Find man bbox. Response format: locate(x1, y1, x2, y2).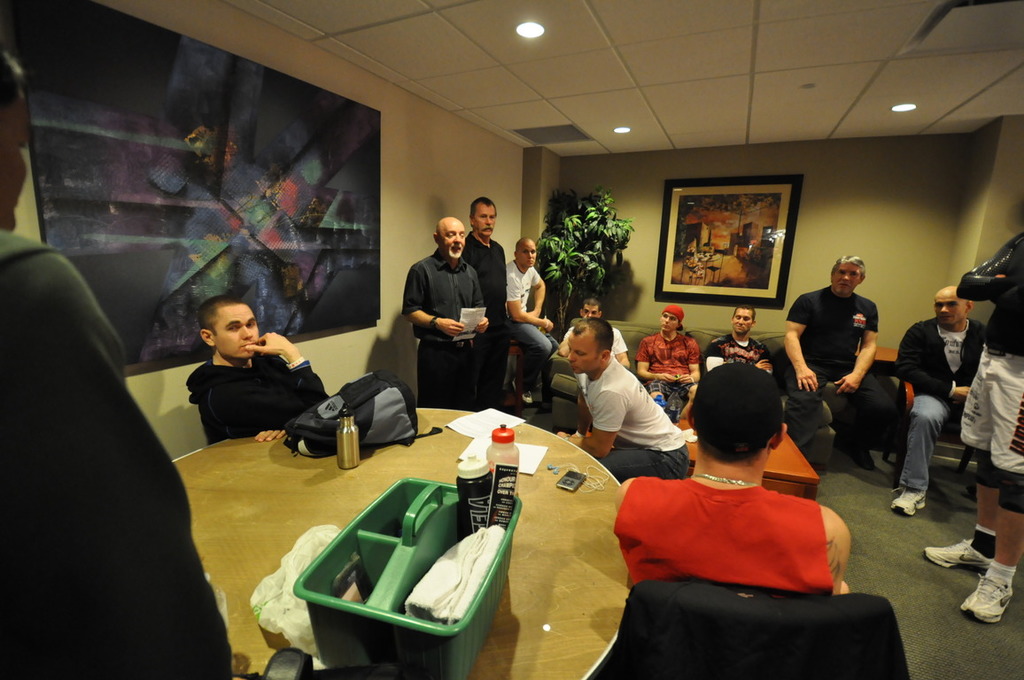
locate(780, 250, 903, 470).
